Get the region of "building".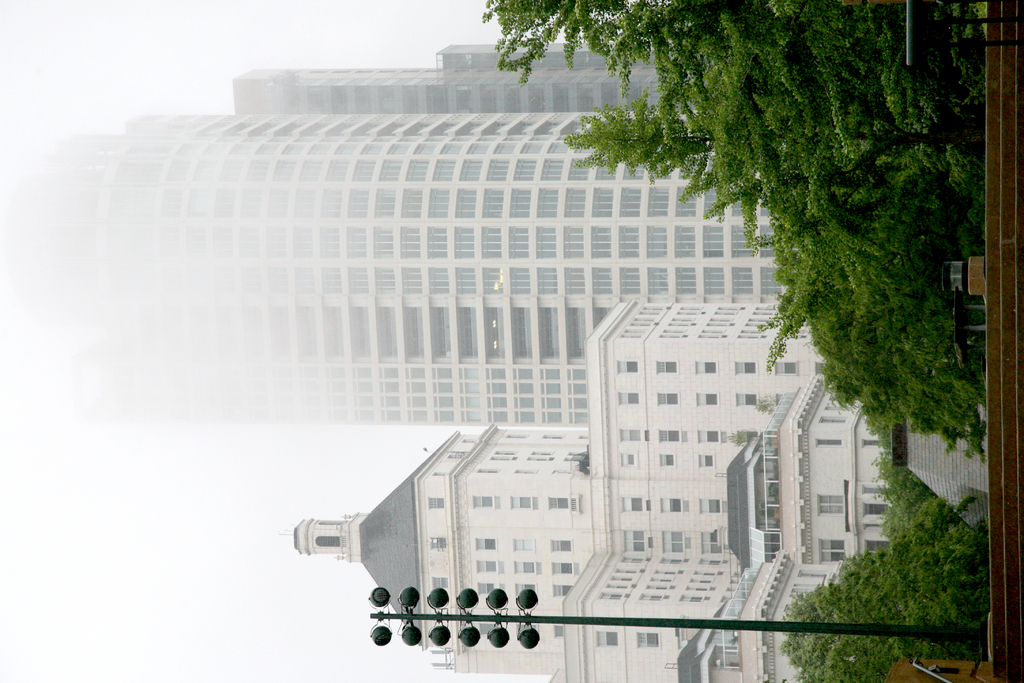
<bbox>0, 40, 793, 422</bbox>.
